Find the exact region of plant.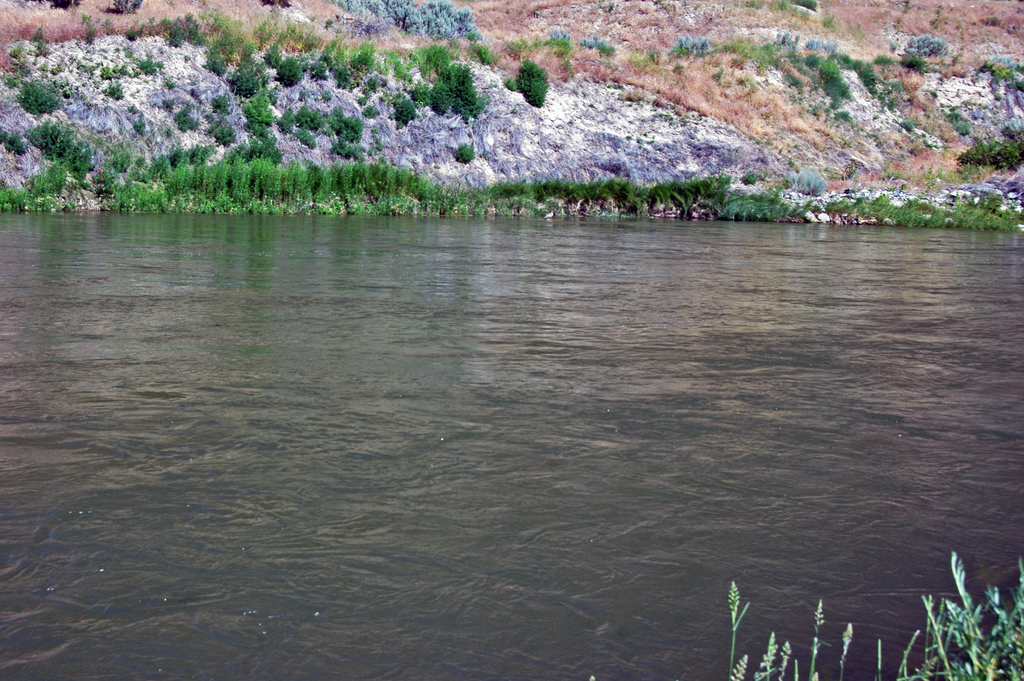
Exact region: <bbox>317, 101, 331, 128</bbox>.
